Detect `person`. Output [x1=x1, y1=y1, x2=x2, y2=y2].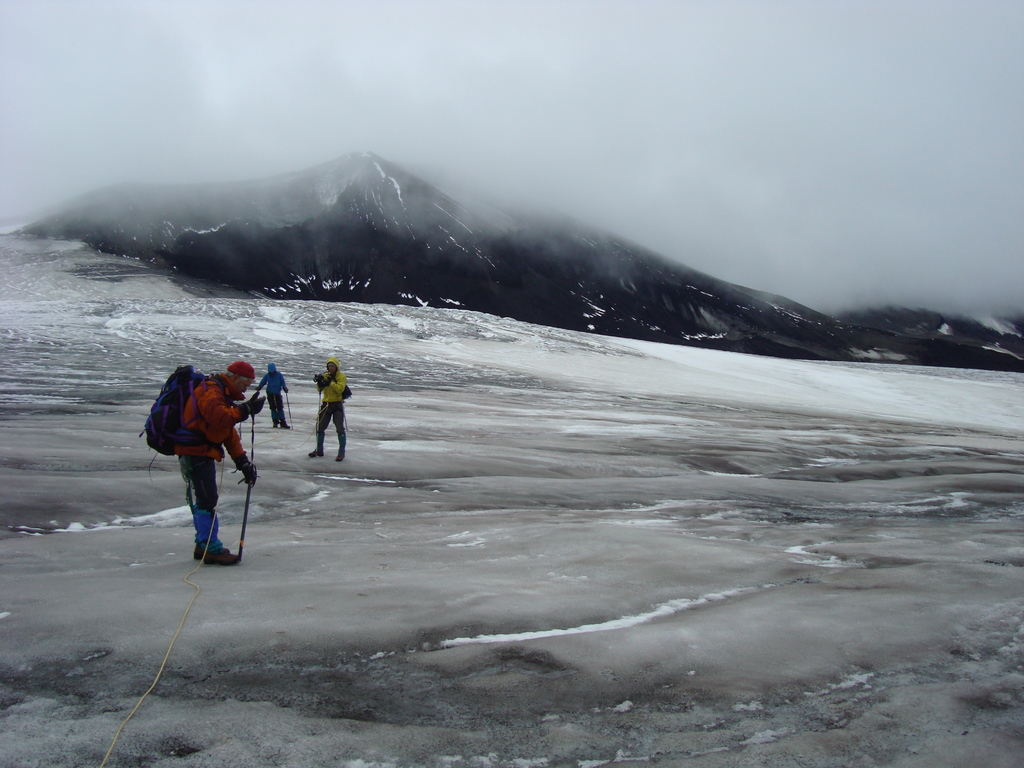
[x1=252, y1=358, x2=295, y2=429].
